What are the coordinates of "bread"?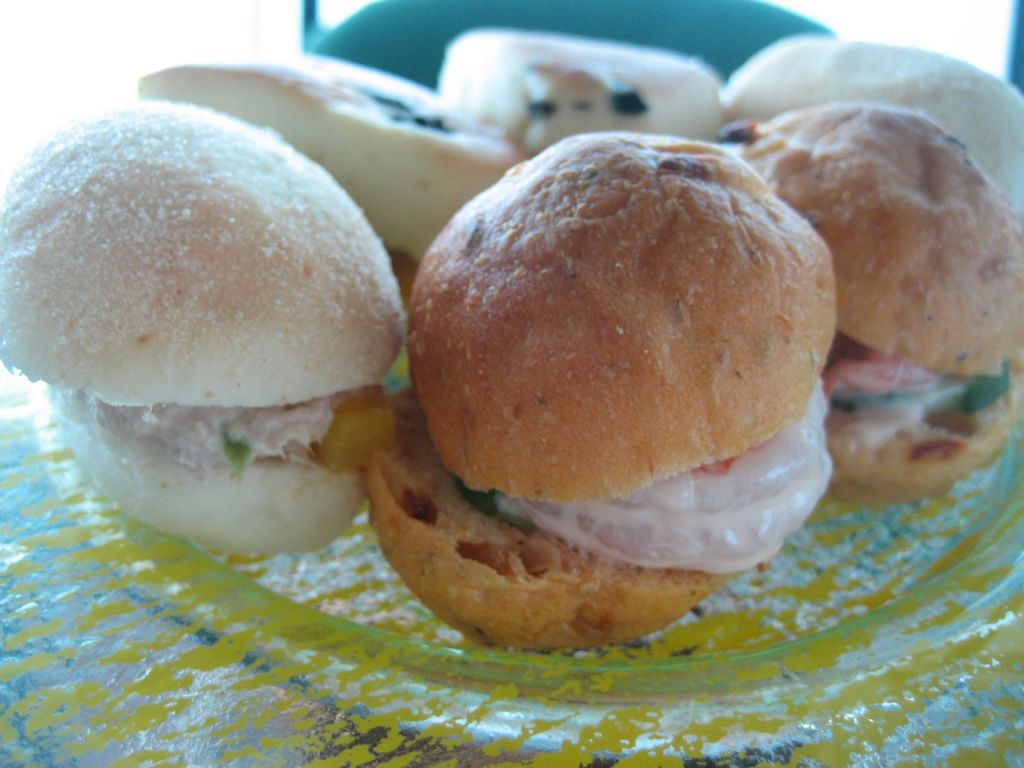
bbox(128, 50, 531, 324).
